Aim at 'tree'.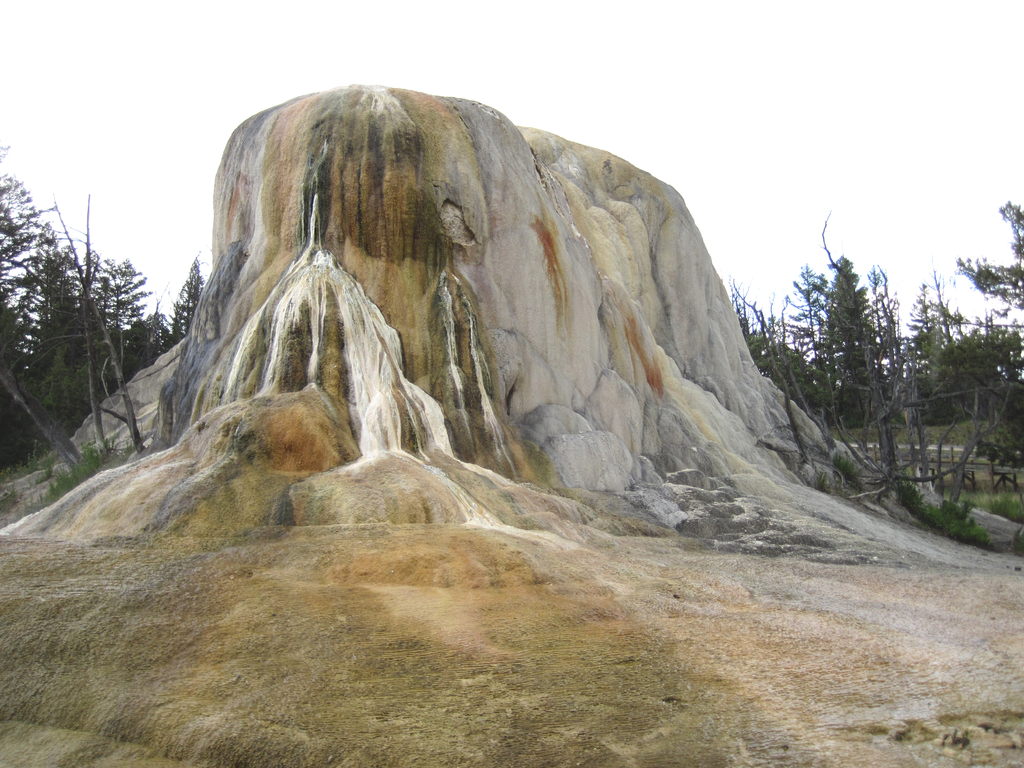
Aimed at <region>0, 143, 65, 444</region>.
